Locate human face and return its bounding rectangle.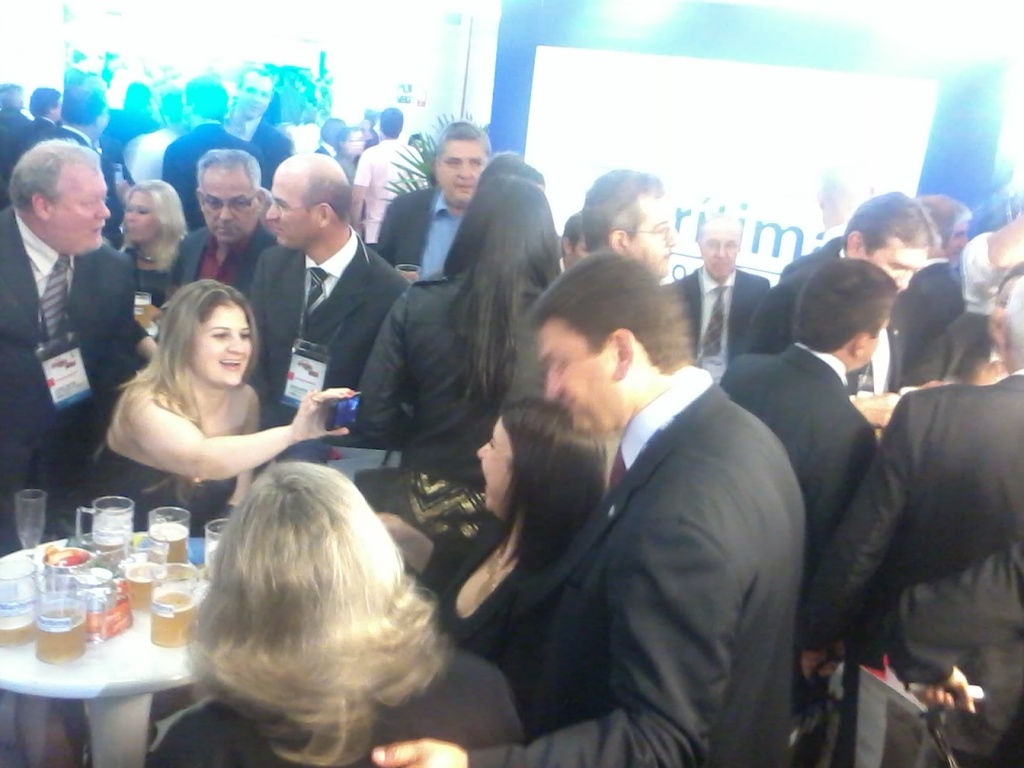
(531, 318, 611, 431).
